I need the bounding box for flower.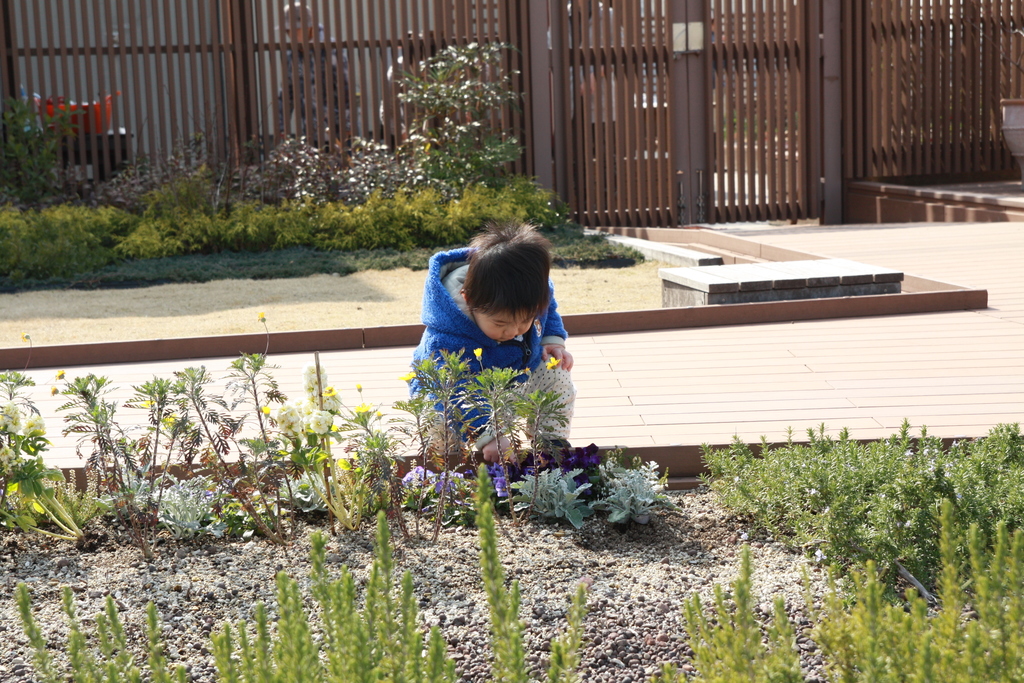
Here it is: select_region(161, 412, 176, 428).
